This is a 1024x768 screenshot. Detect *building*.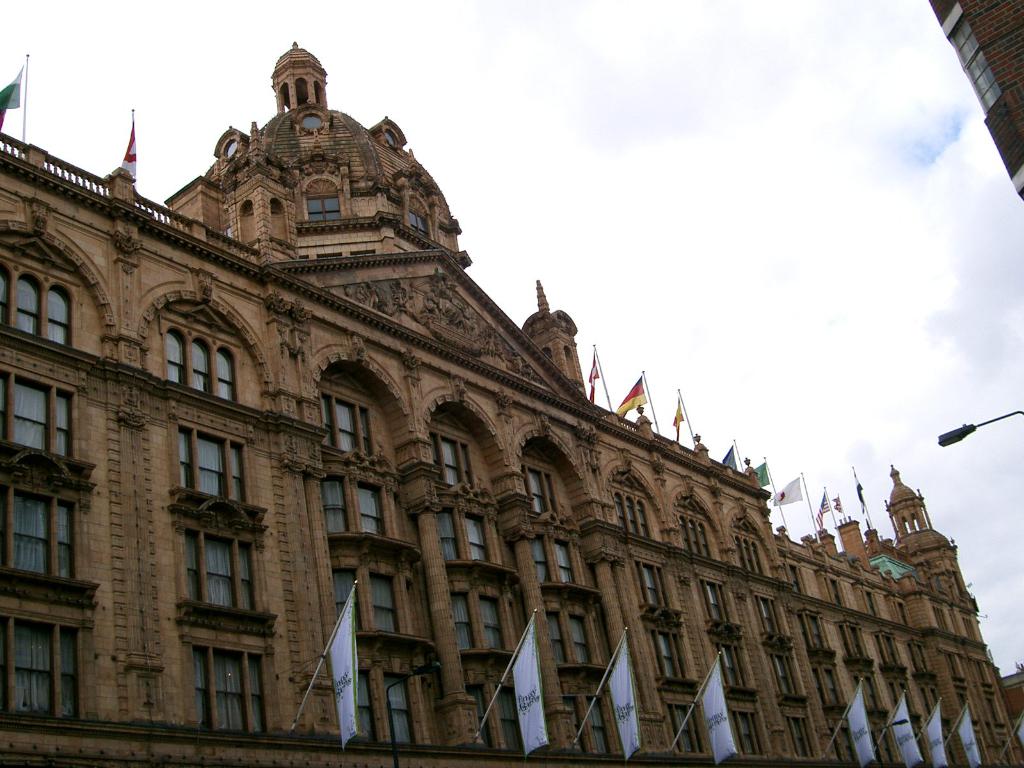
left=1, top=36, right=1023, bottom=767.
